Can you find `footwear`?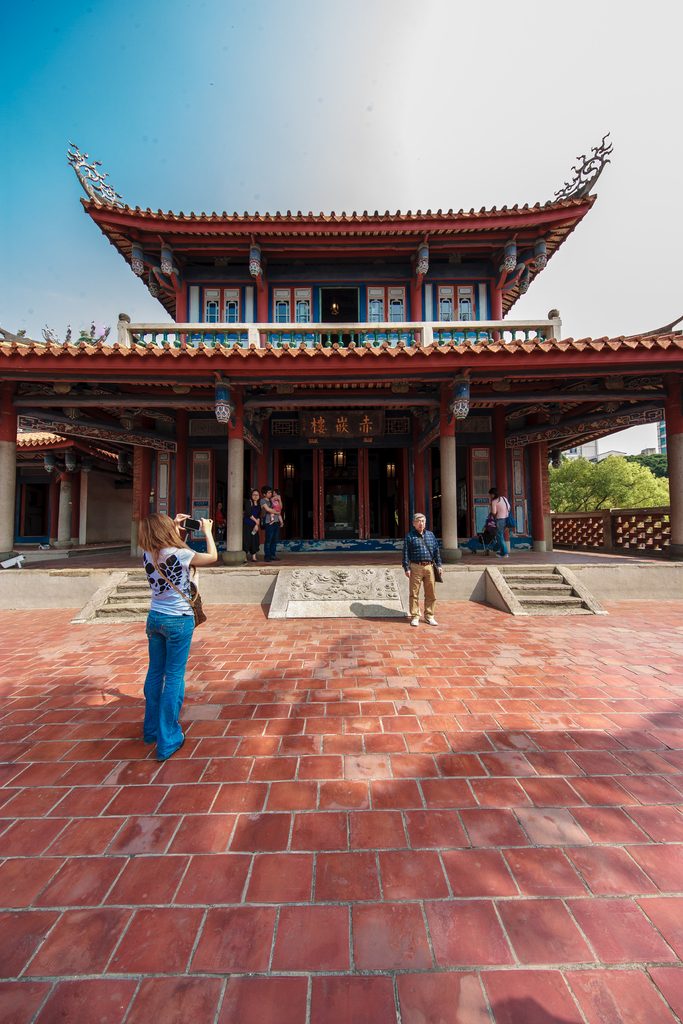
Yes, bounding box: 269/556/281/561.
